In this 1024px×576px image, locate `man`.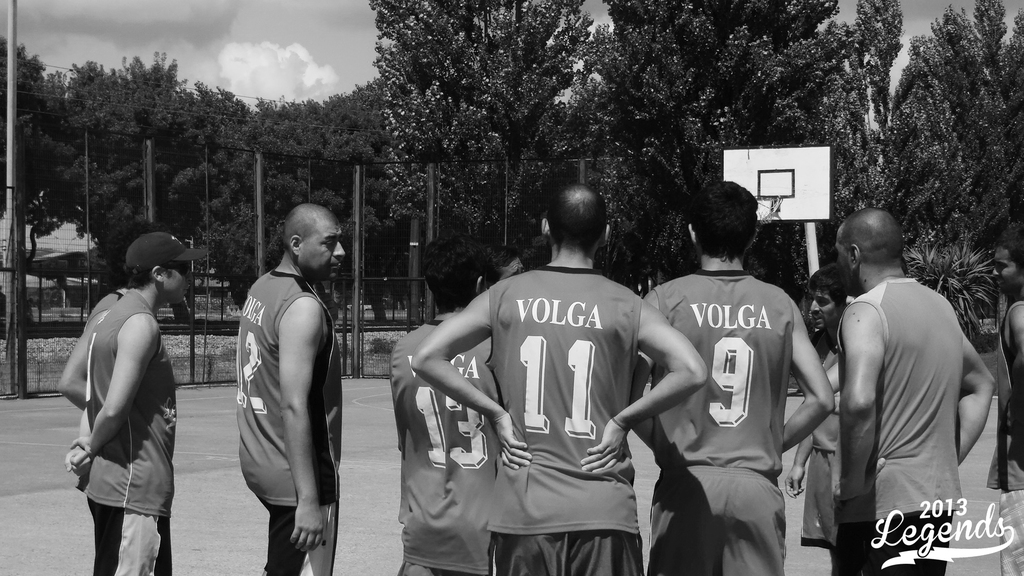
Bounding box: select_region(993, 230, 1023, 575).
